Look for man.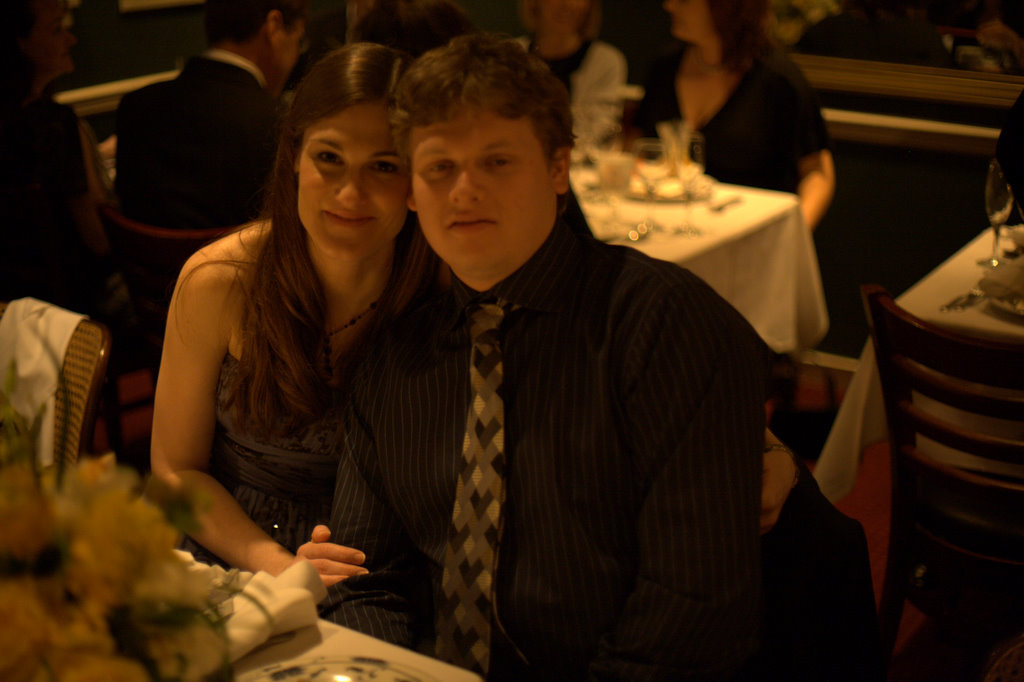
Found: x1=279 y1=58 x2=807 y2=668.
